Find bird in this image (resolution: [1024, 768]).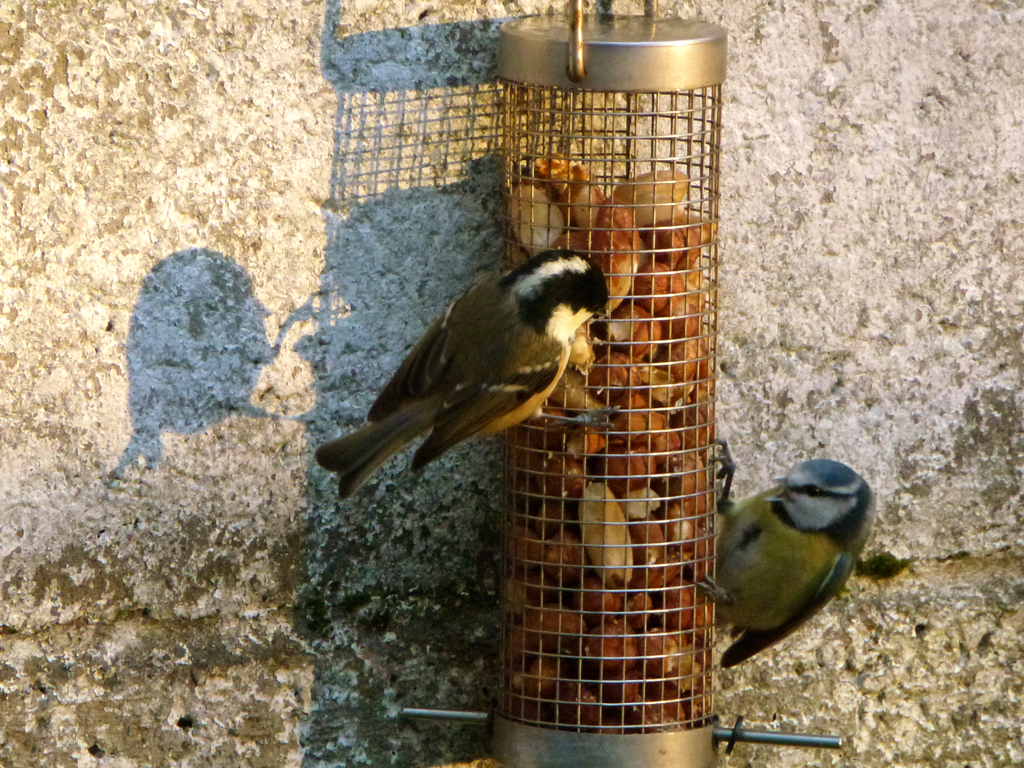
<box>316,244,620,504</box>.
